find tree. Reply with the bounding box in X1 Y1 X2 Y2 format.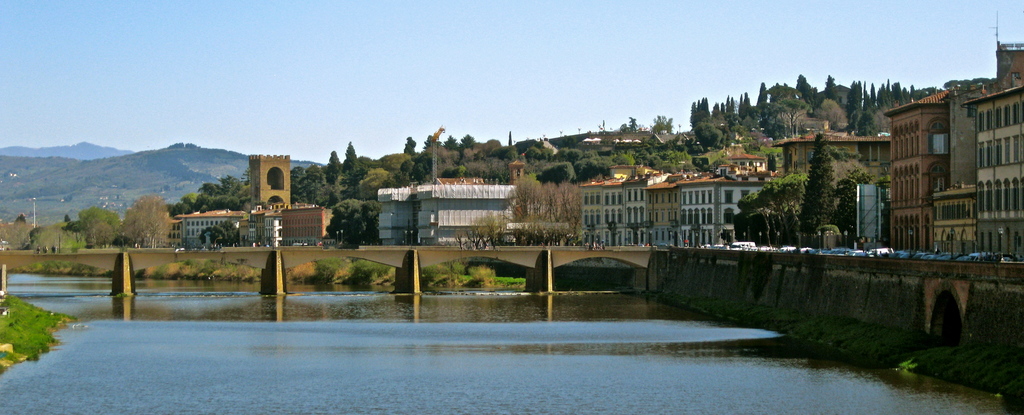
620 146 651 166.
